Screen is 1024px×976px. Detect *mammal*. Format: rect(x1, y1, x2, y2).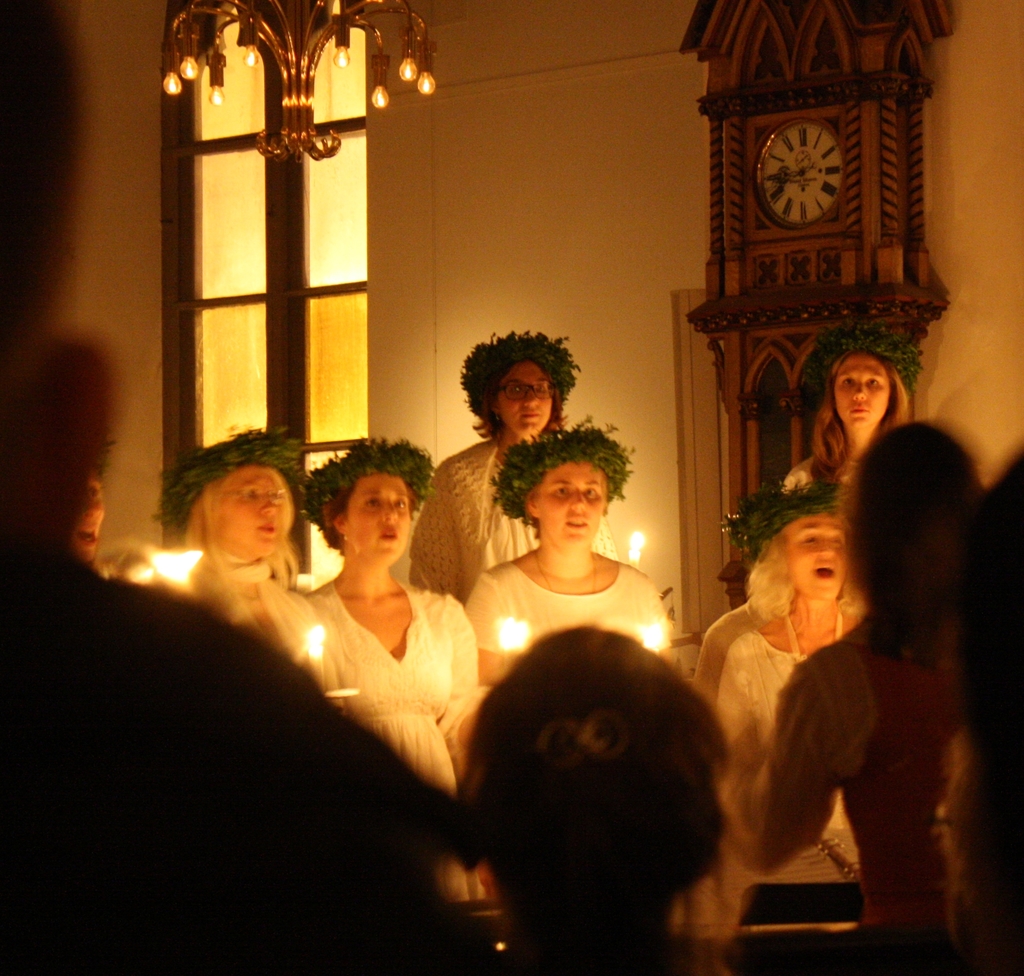
rect(718, 476, 805, 618).
